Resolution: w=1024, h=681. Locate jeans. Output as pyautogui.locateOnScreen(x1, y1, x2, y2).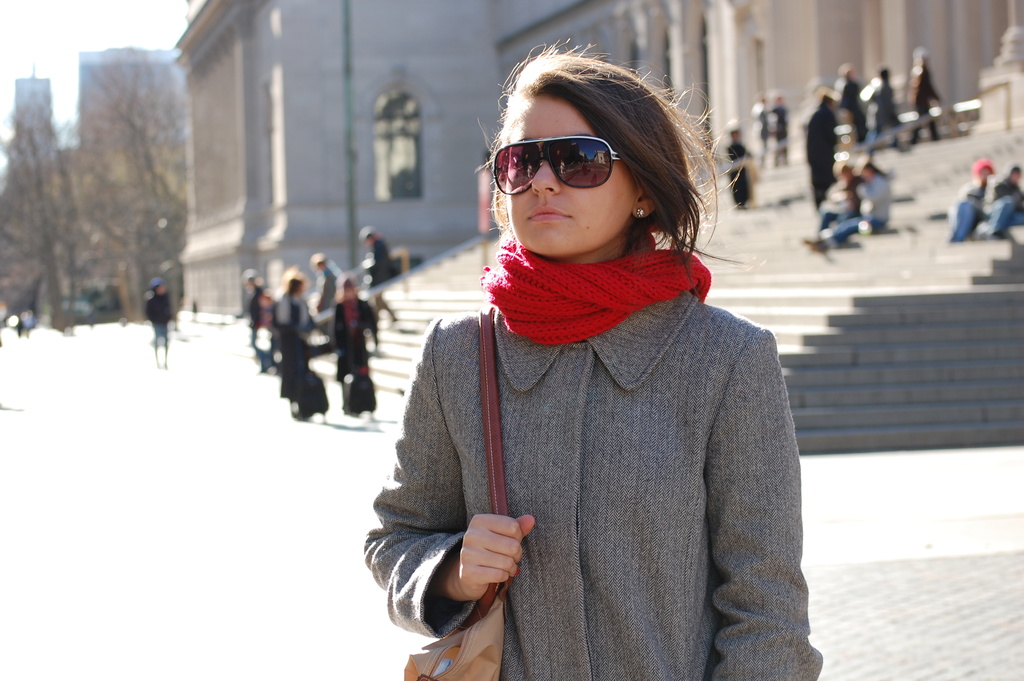
pyautogui.locateOnScreen(828, 213, 883, 242).
